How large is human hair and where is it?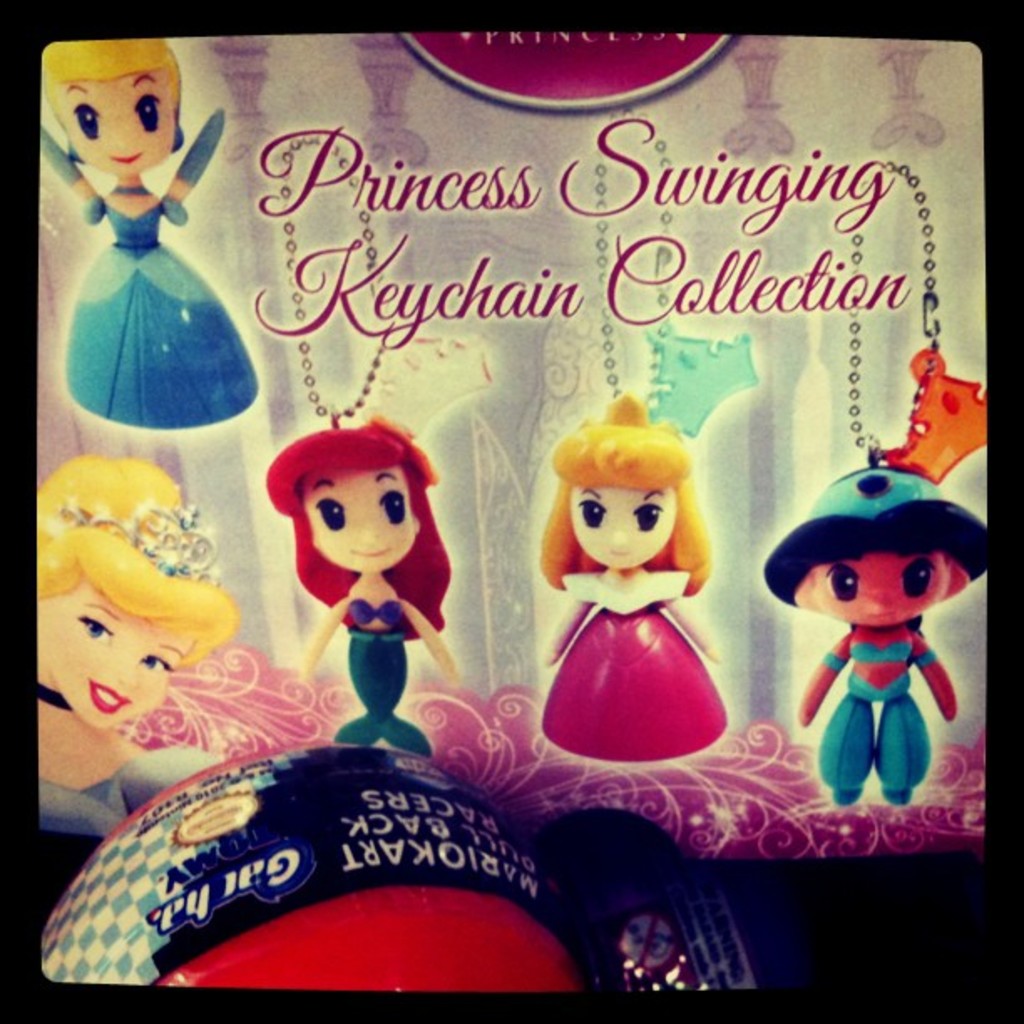
Bounding box: (269, 420, 447, 609).
